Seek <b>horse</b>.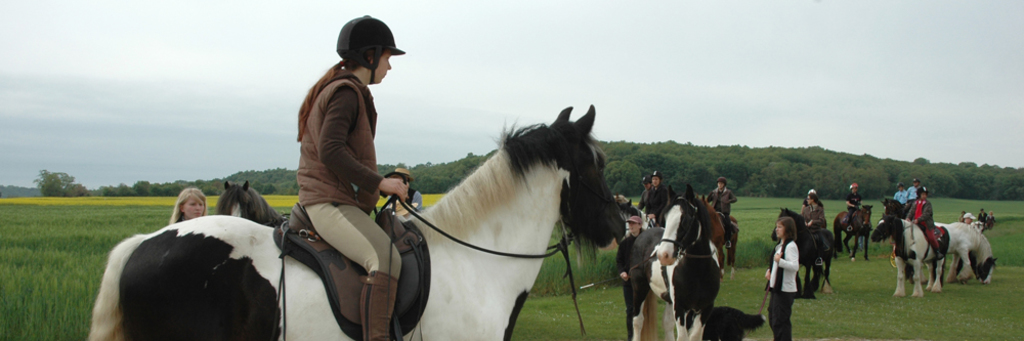
pyautogui.locateOnScreen(620, 181, 726, 340).
